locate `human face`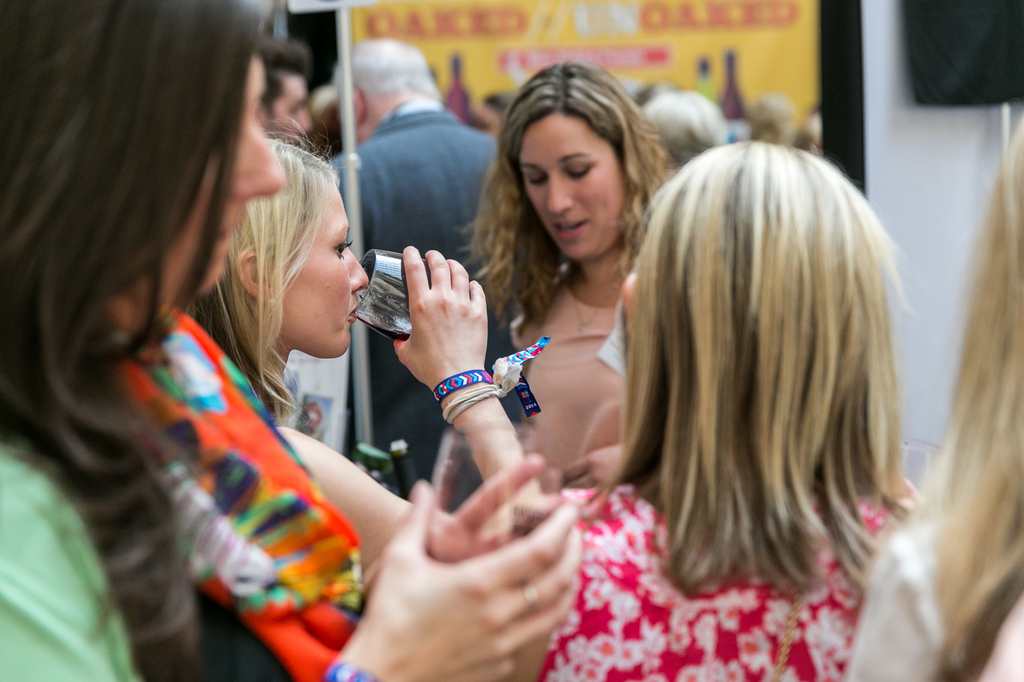
<bbox>280, 179, 369, 360</bbox>
